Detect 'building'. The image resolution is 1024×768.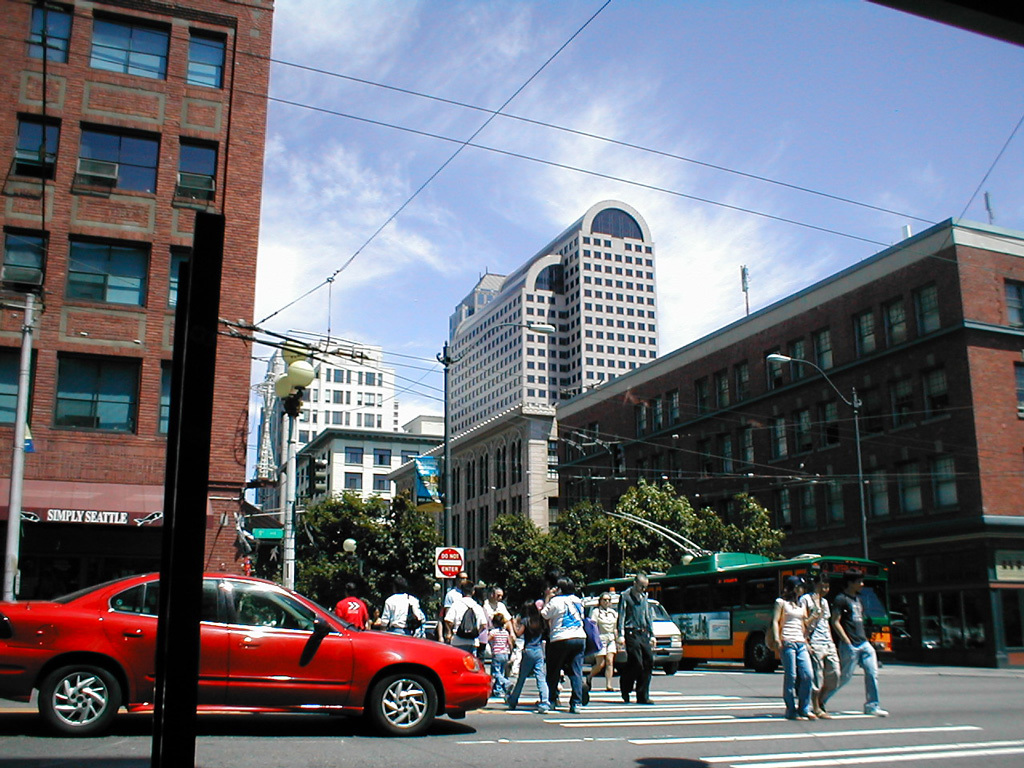
(278,422,447,543).
